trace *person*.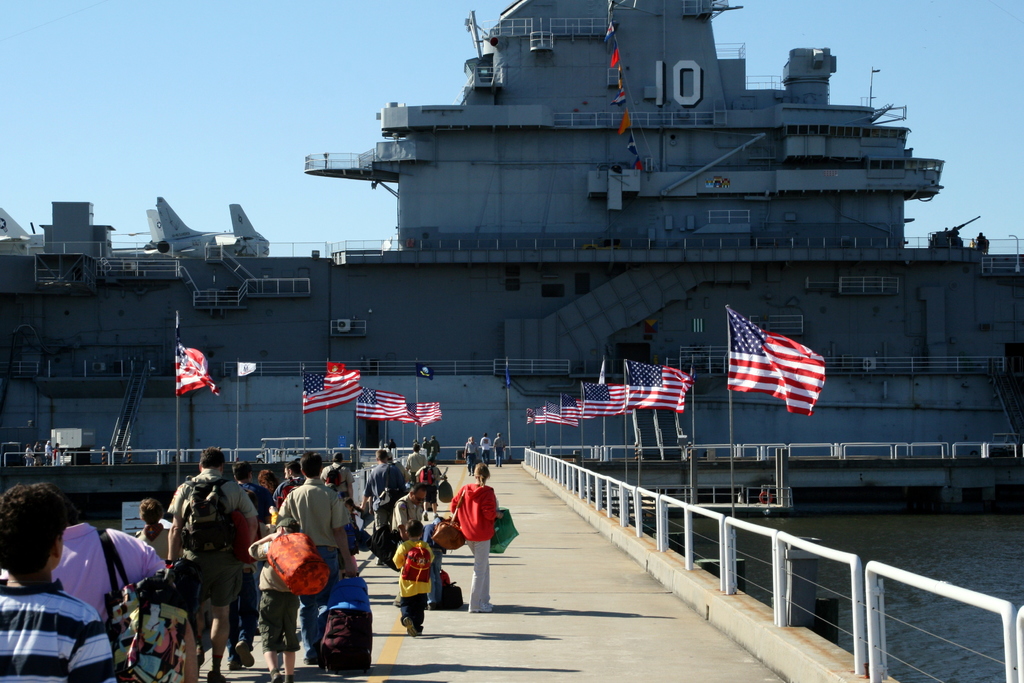
Traced to [391,484,427,604].
